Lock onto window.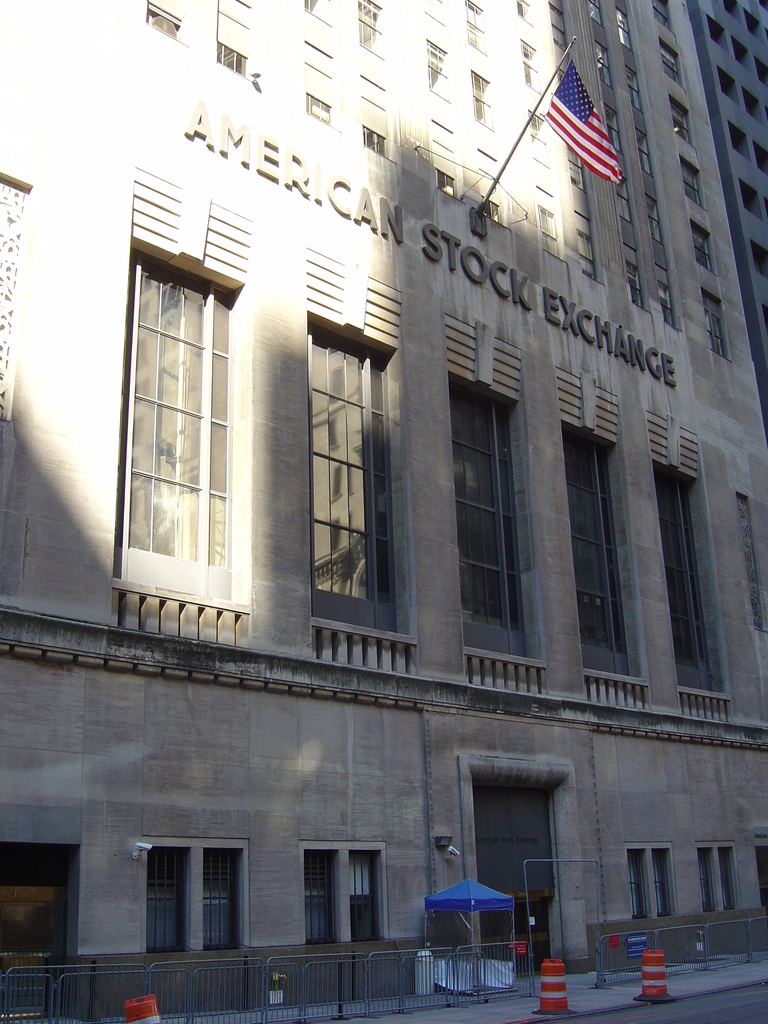
Locked: rect(300, 844, 388, 945).
